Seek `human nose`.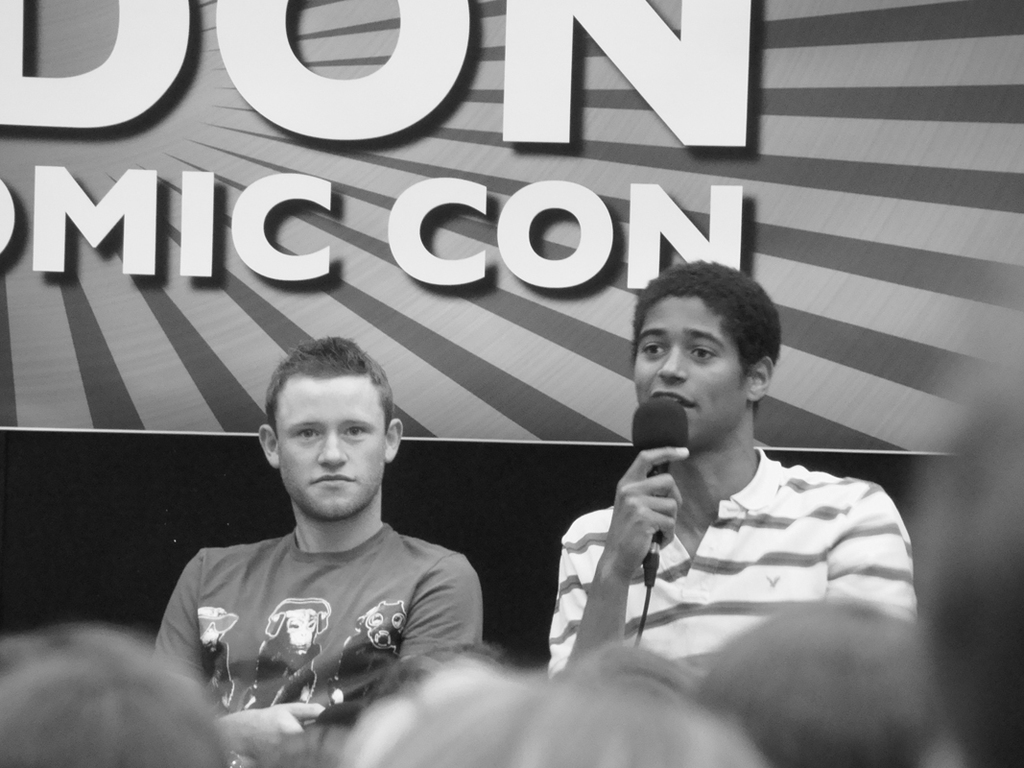
l=659, t=346, r=685, b=380.
